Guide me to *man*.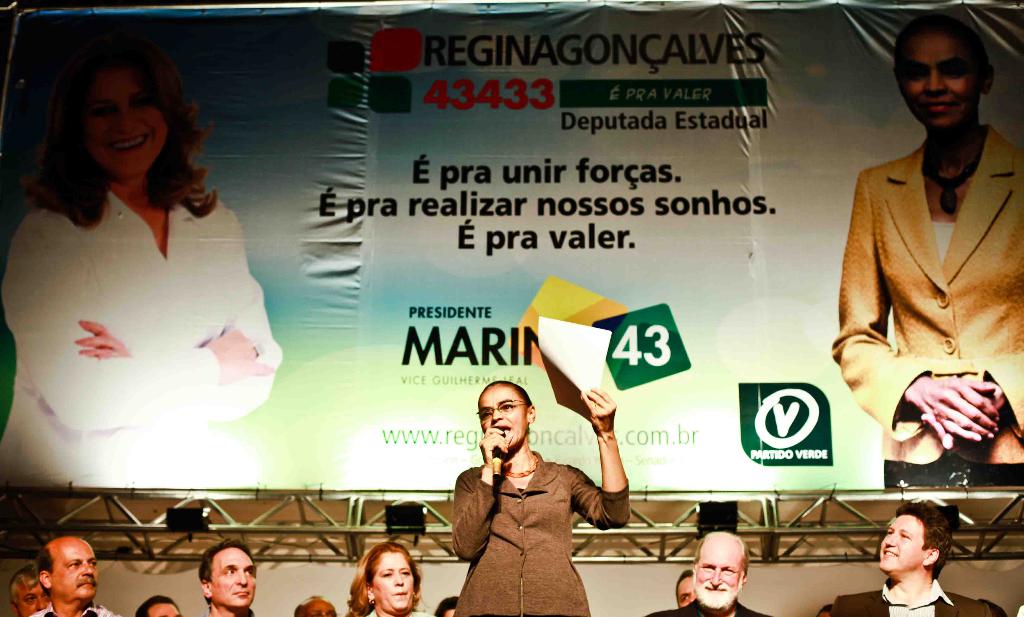
Guidance: left=6, top=566, right=47, bottom=616.
